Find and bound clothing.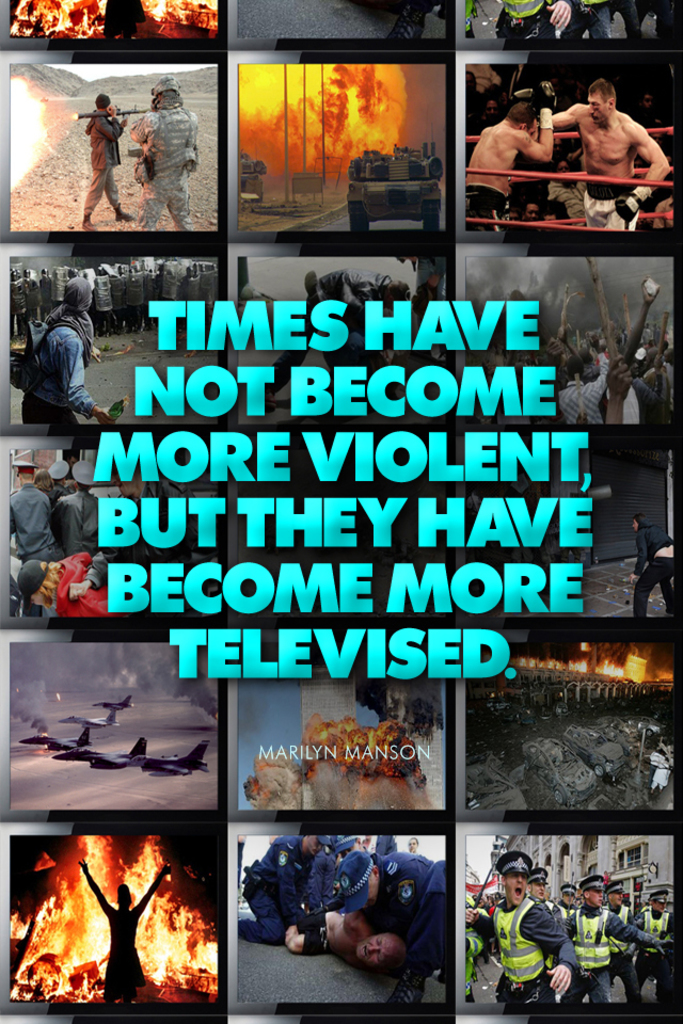
Bound: {"x1": 102, "y1": 0, "x2": 153, "y2": 35}.
